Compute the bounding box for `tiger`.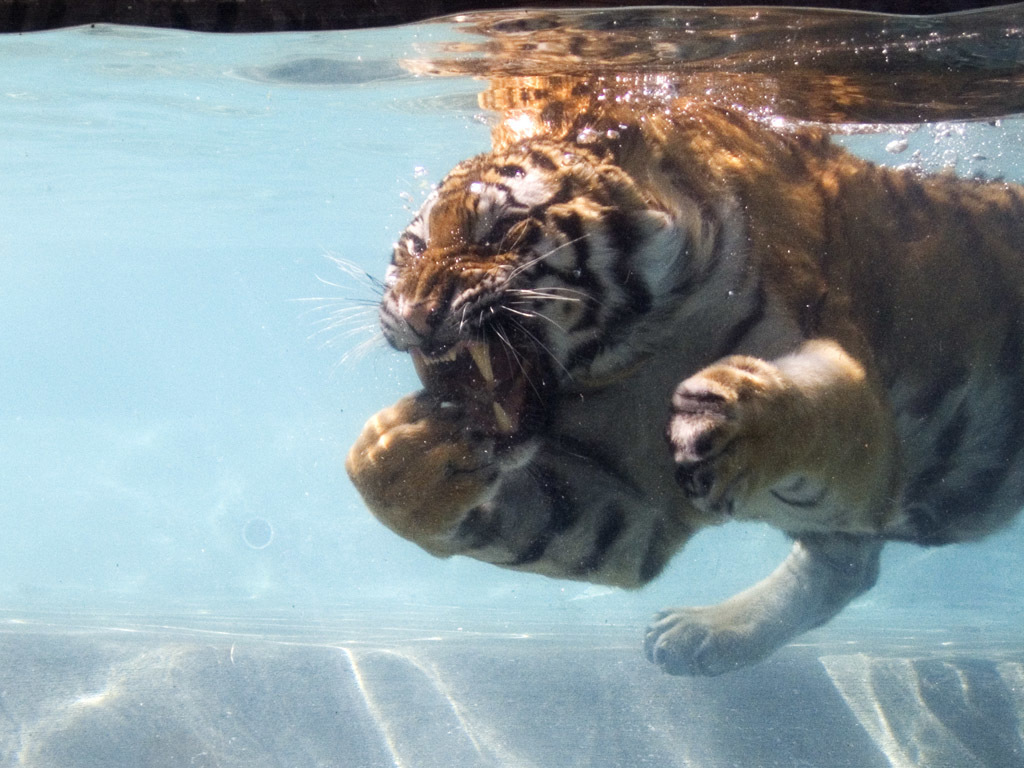
bbox=[292, 98, 1023, 677].
